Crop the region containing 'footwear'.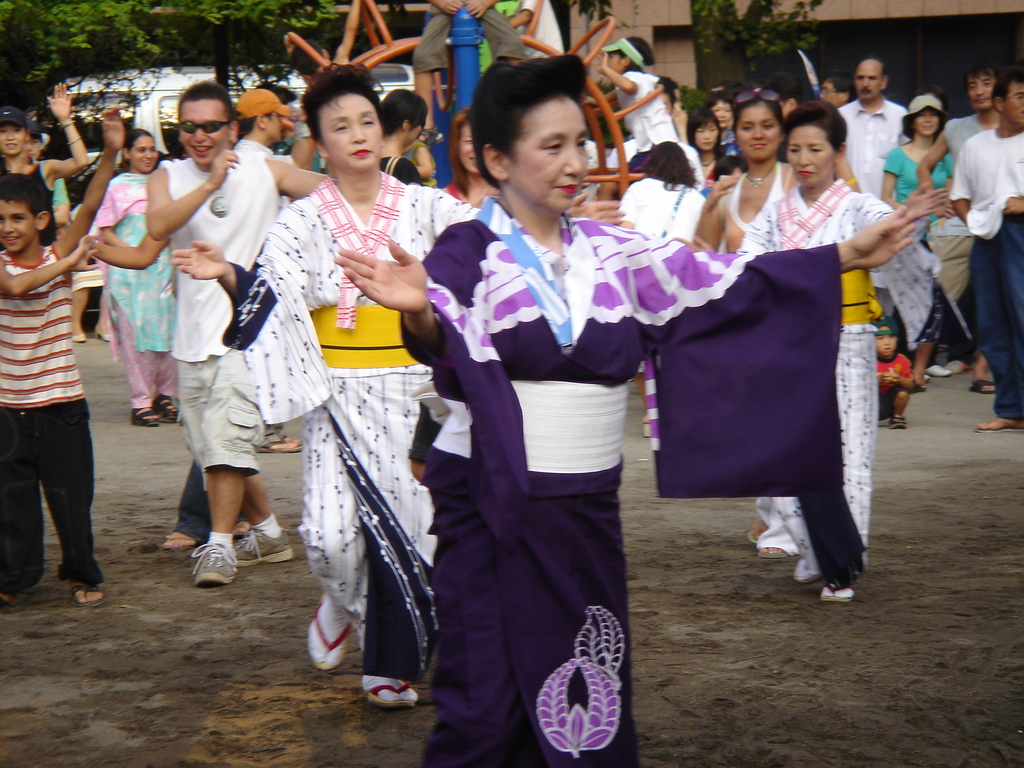
Crop region: rect(755, 542, 789, 562).
